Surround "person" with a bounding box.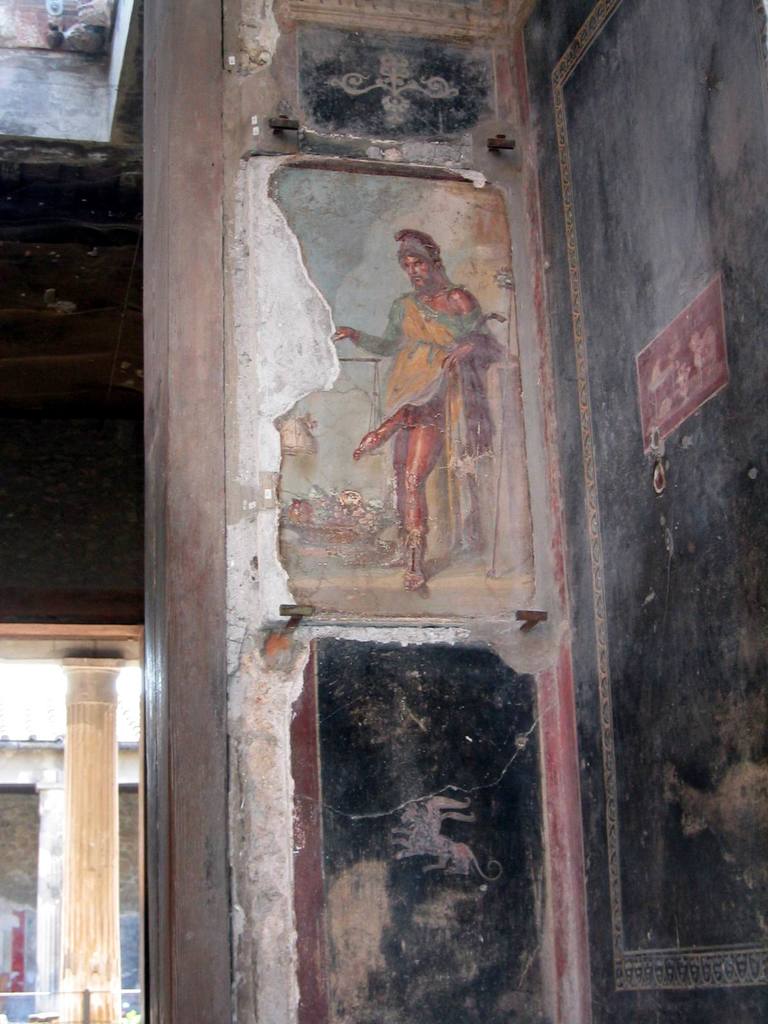
box(362, 219, 485, 593).
